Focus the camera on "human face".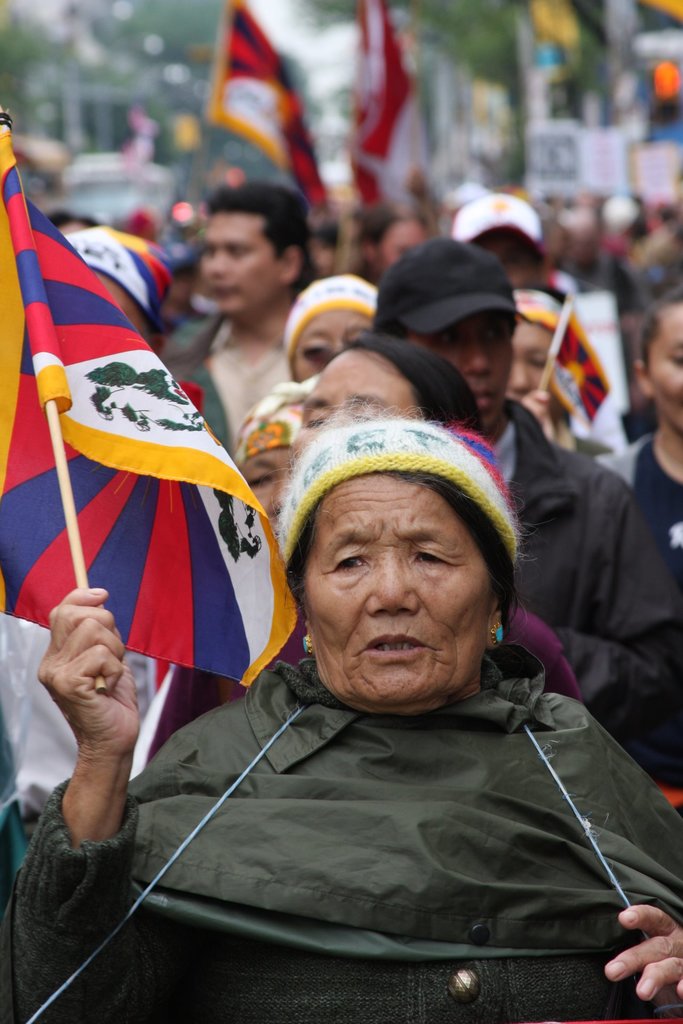
Focus region: left=293, top=348, right=432, bottom=461.
